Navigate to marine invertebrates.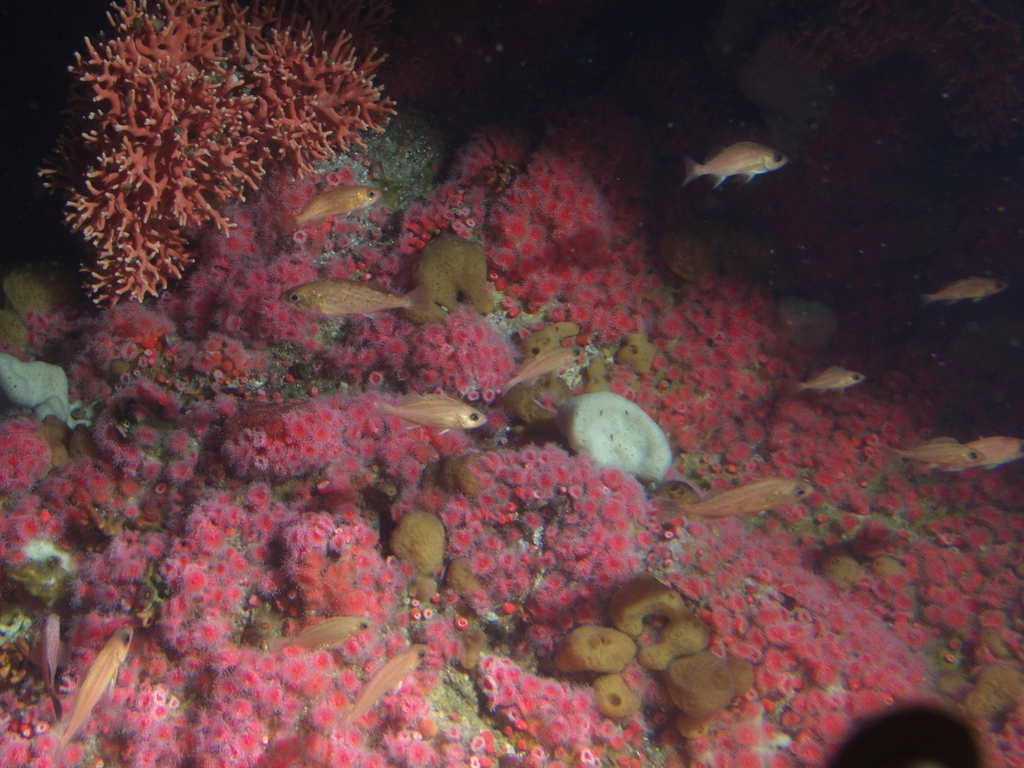
Navigation target: pyautogui.locateOnScreen(485, 119, 643, 276).
